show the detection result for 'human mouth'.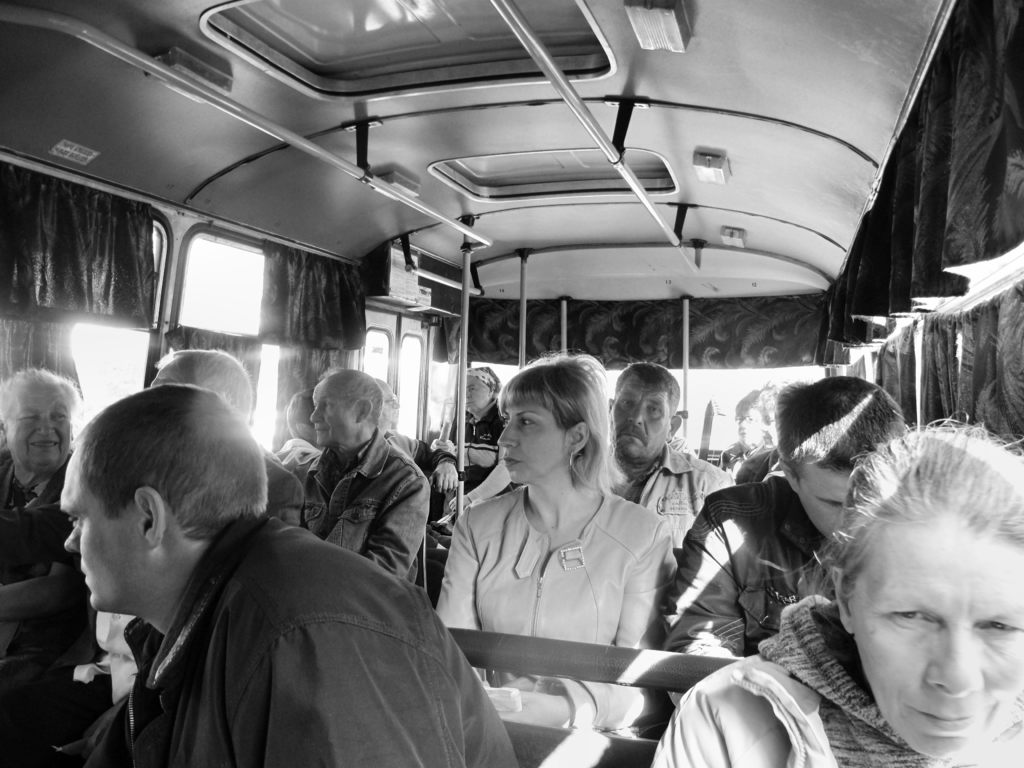
box=[909, 708, 992, 730].
